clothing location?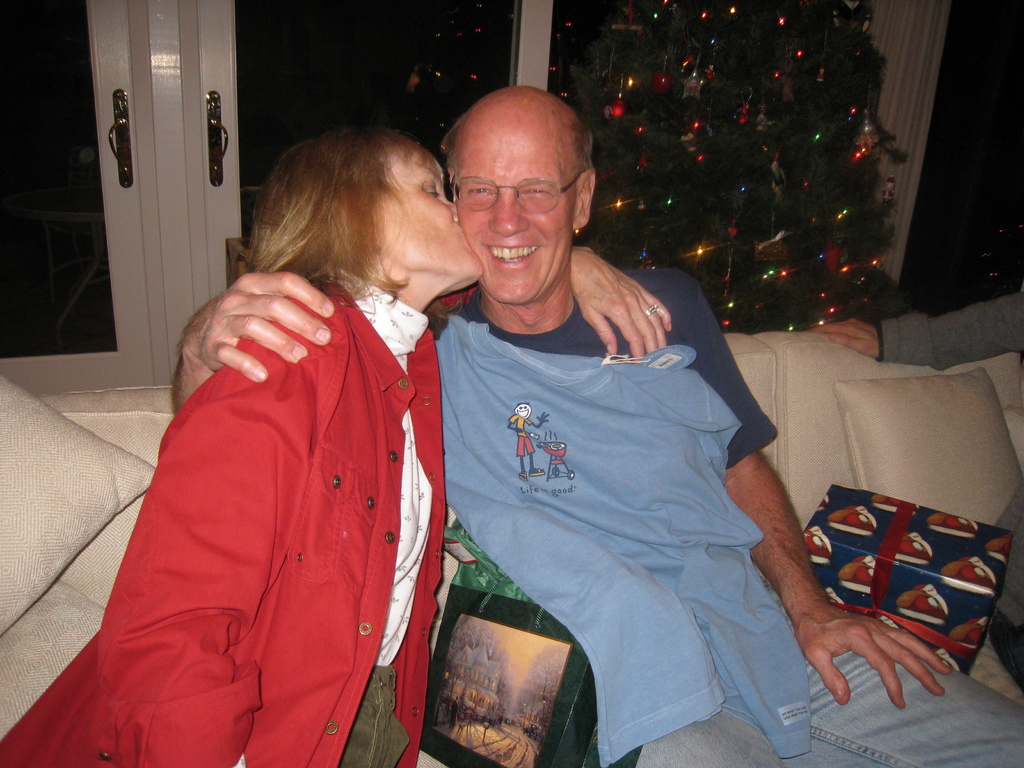
[left=431, top=277, right=1020, bottom=765]
